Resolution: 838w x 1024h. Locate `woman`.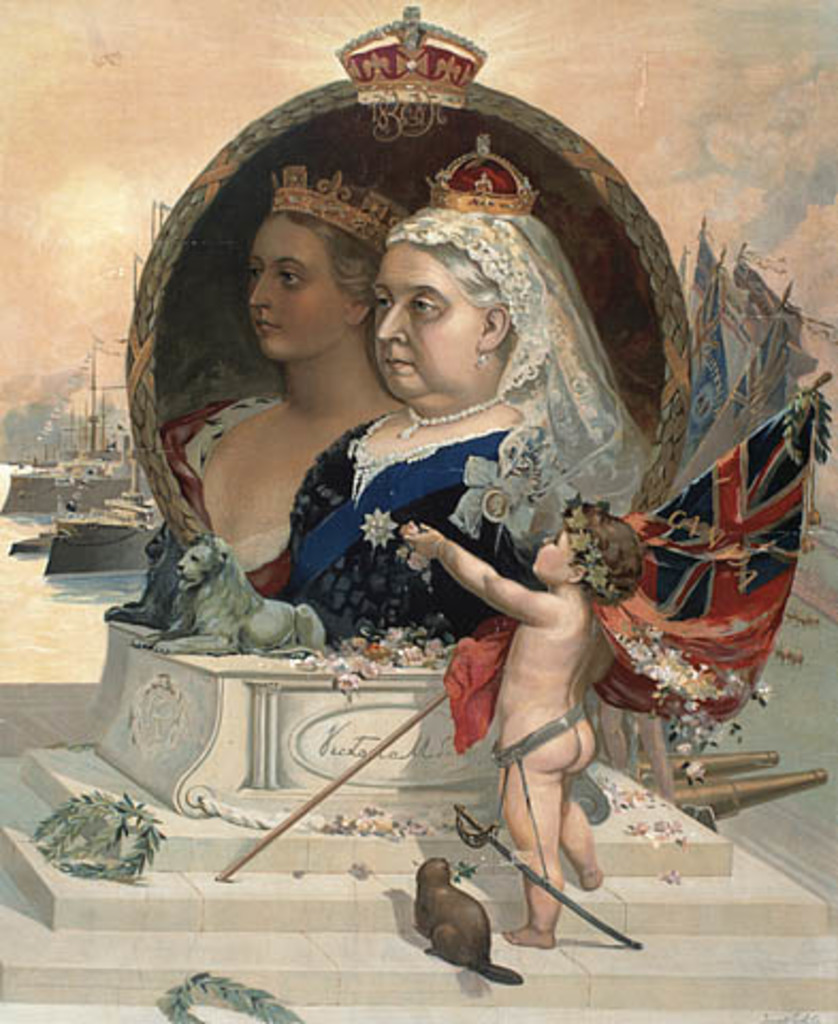
{"x1": 164, "y1": 169, "x2": 407, "y2": 599}.
